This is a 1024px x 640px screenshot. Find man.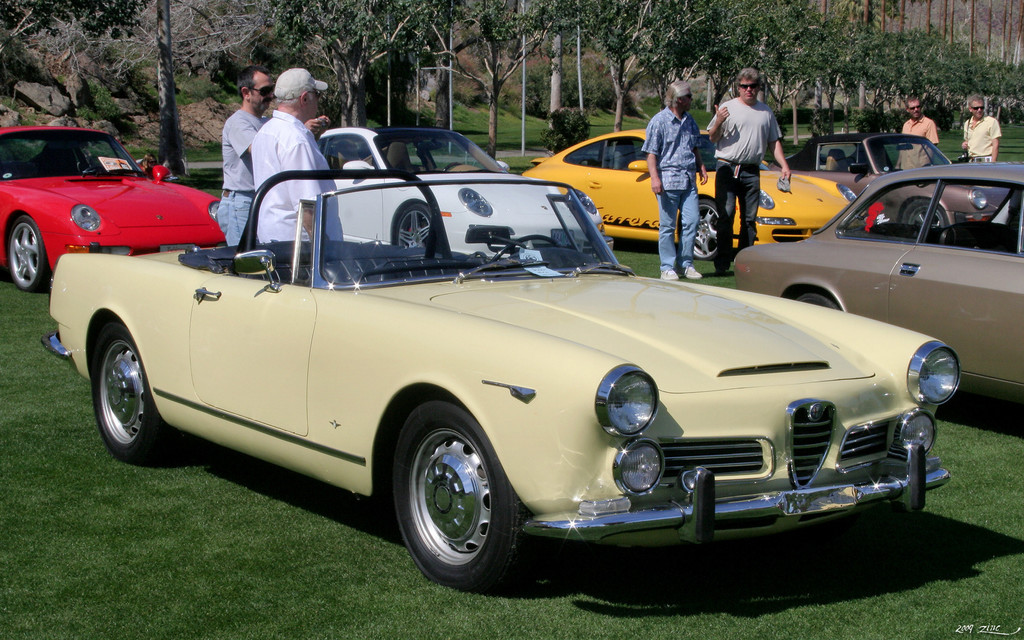
Bounding box: bbox=(641, 79, 708, 278).
